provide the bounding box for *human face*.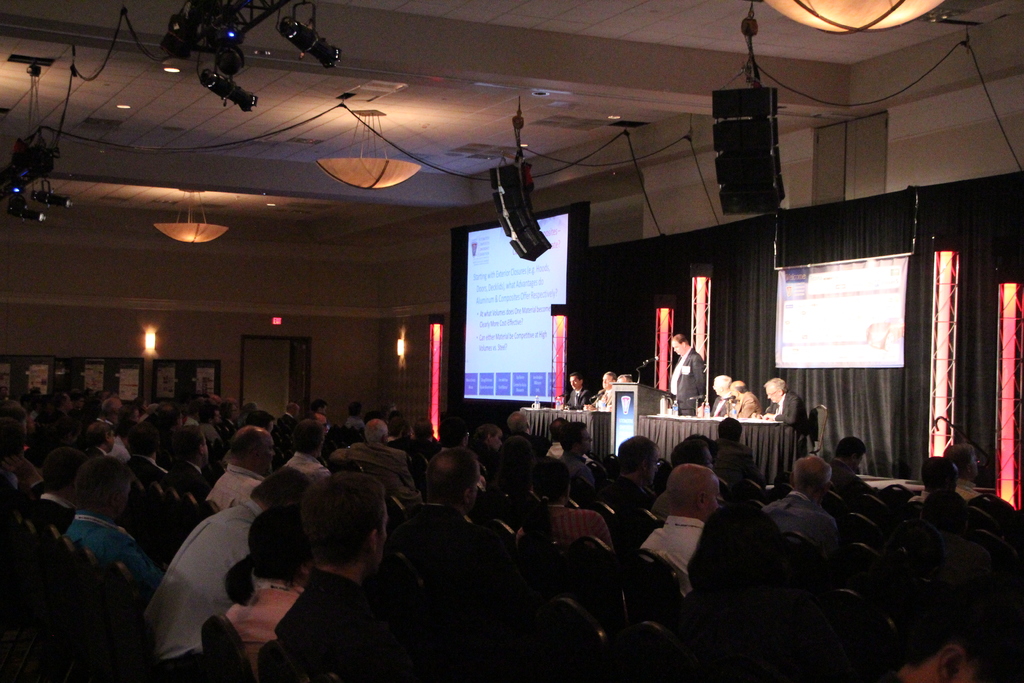
491/432/501/449.
